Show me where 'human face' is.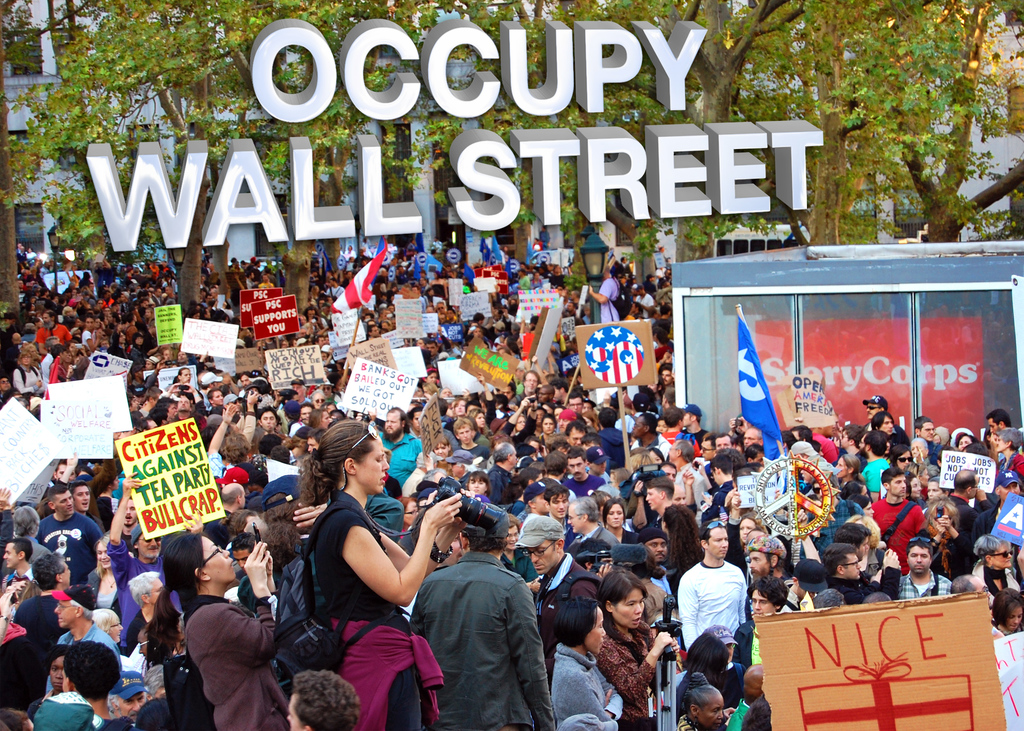
'human face' is at 410/412/420/432.
